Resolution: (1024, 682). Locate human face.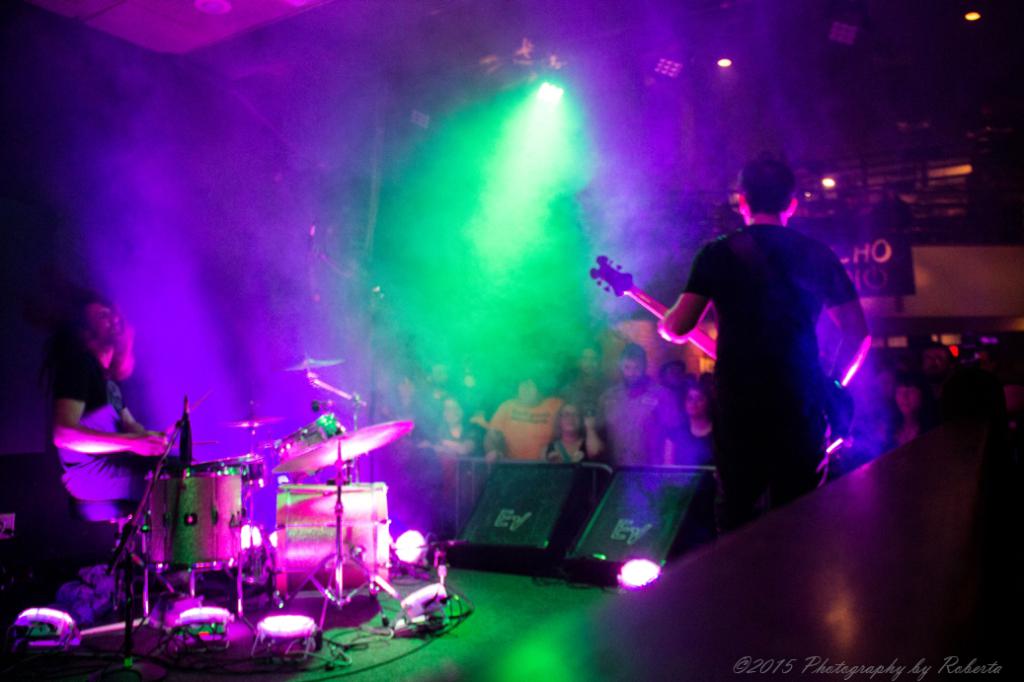
locate(897, 386, 913, 412).
